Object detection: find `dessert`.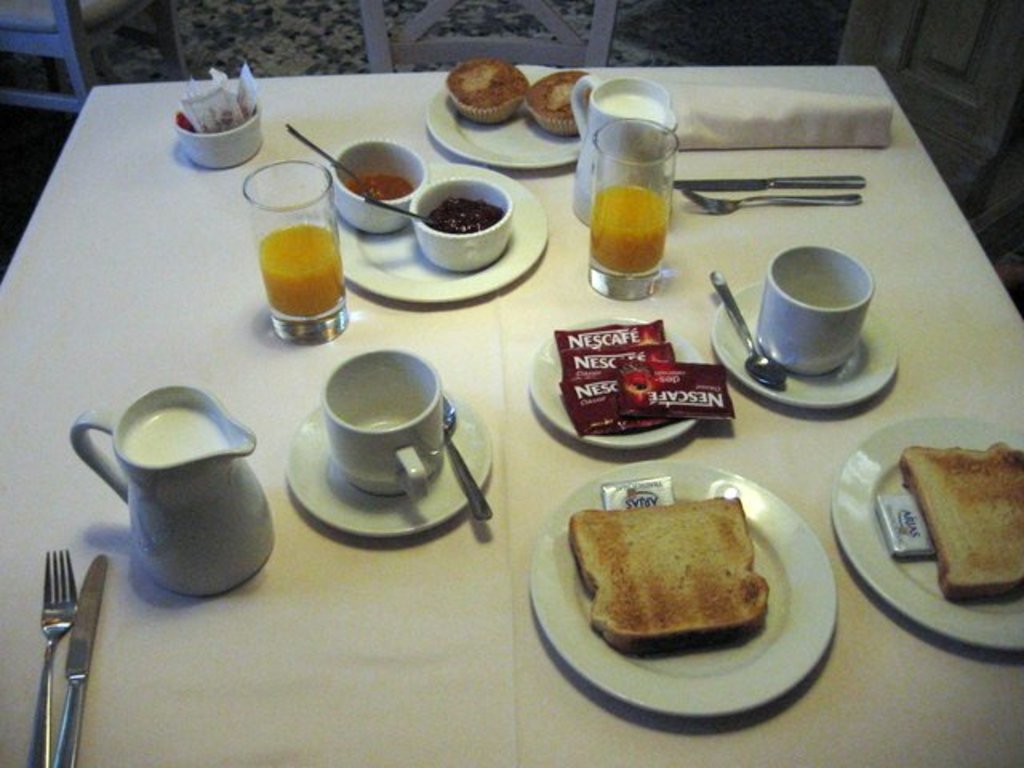
region(568, 490, 776, 654).
